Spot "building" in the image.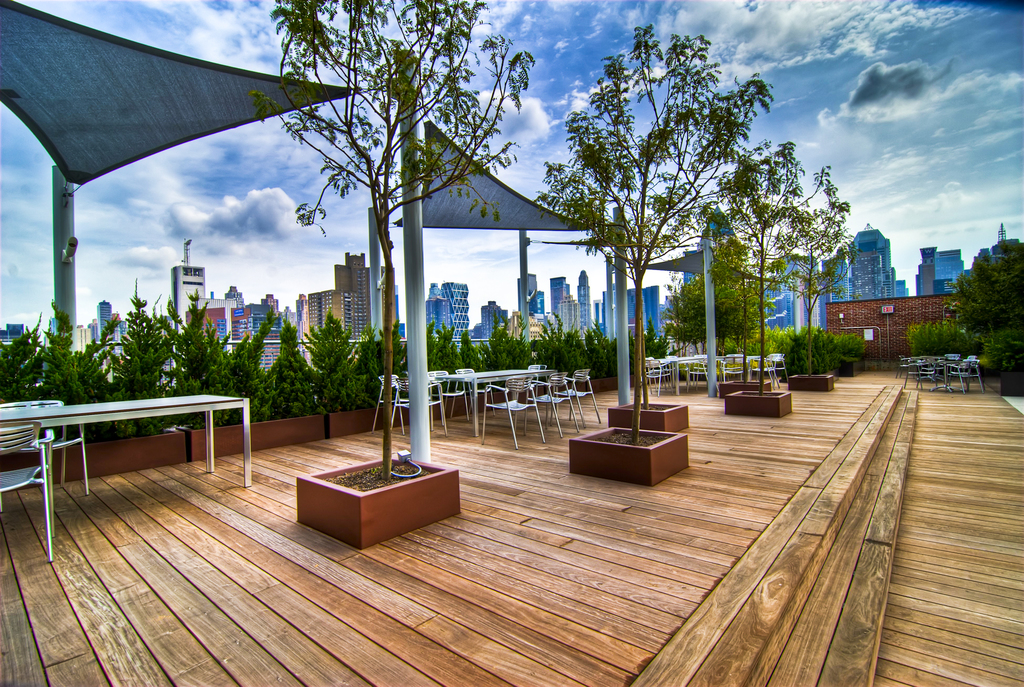
"building" found at <bbox>440, 282, 470, 348</bbox>.
